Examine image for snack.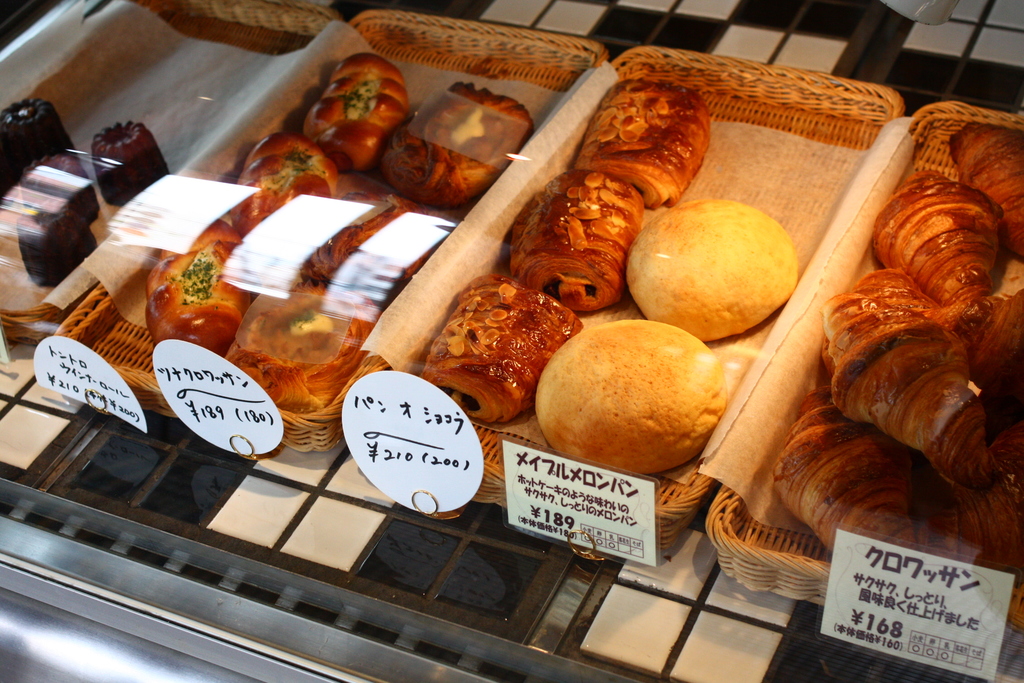
Examination result: 86, 115, 166, 214.
